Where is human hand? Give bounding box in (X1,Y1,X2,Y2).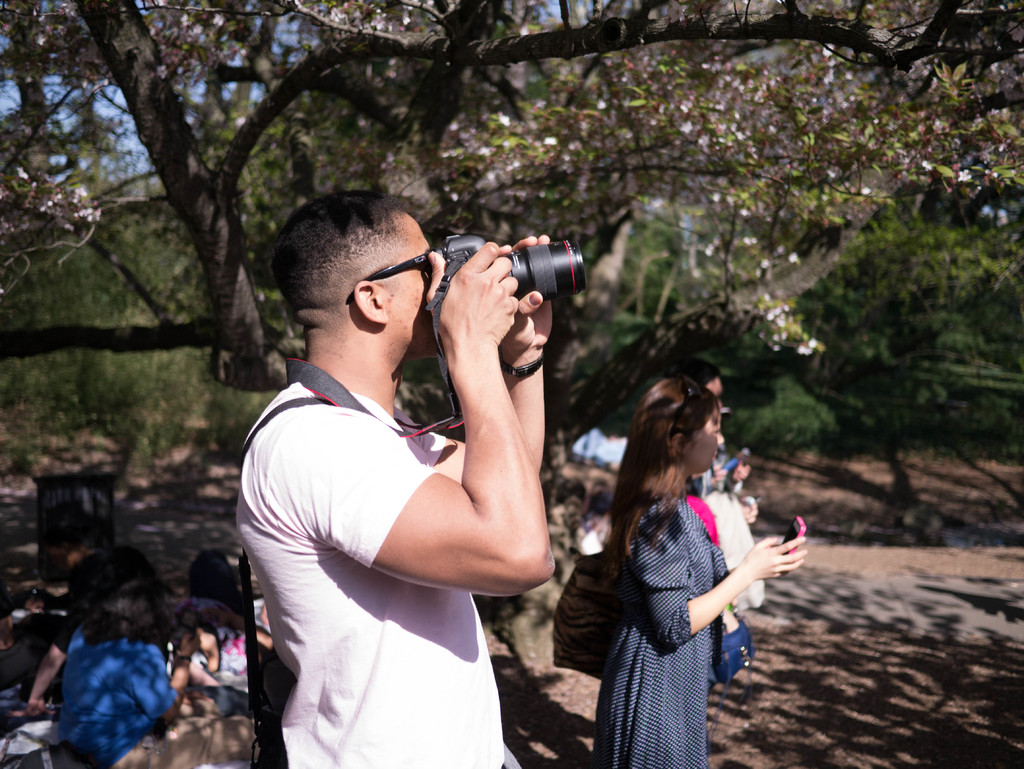
(711,462,728,488).
